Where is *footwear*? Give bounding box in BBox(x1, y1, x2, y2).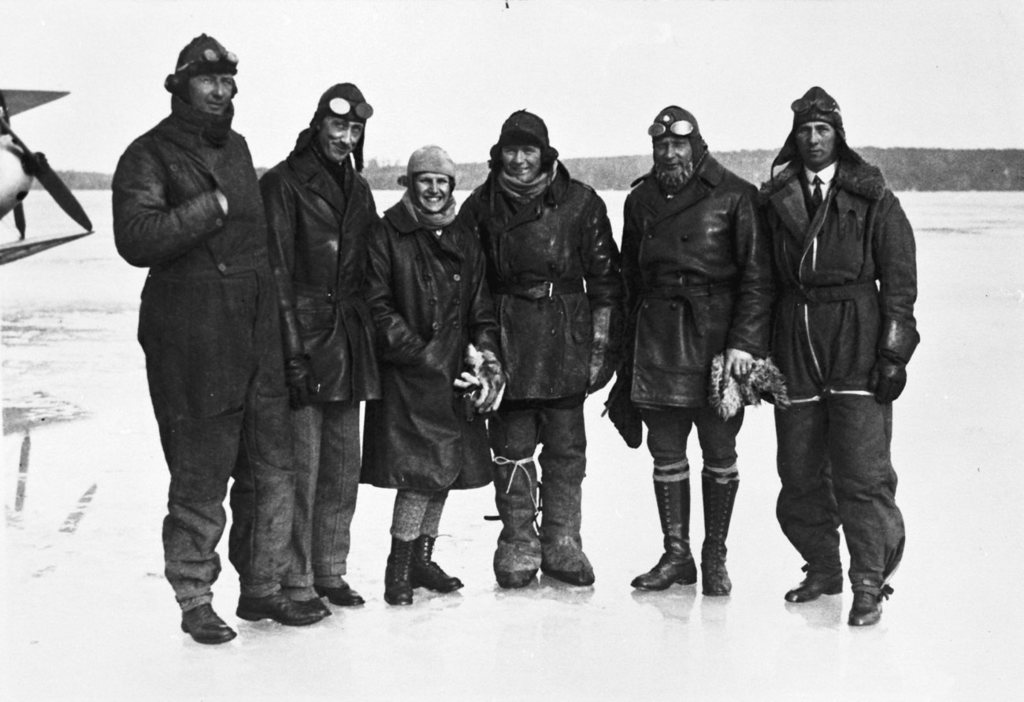
BBox(633, 461, 697, 592).
